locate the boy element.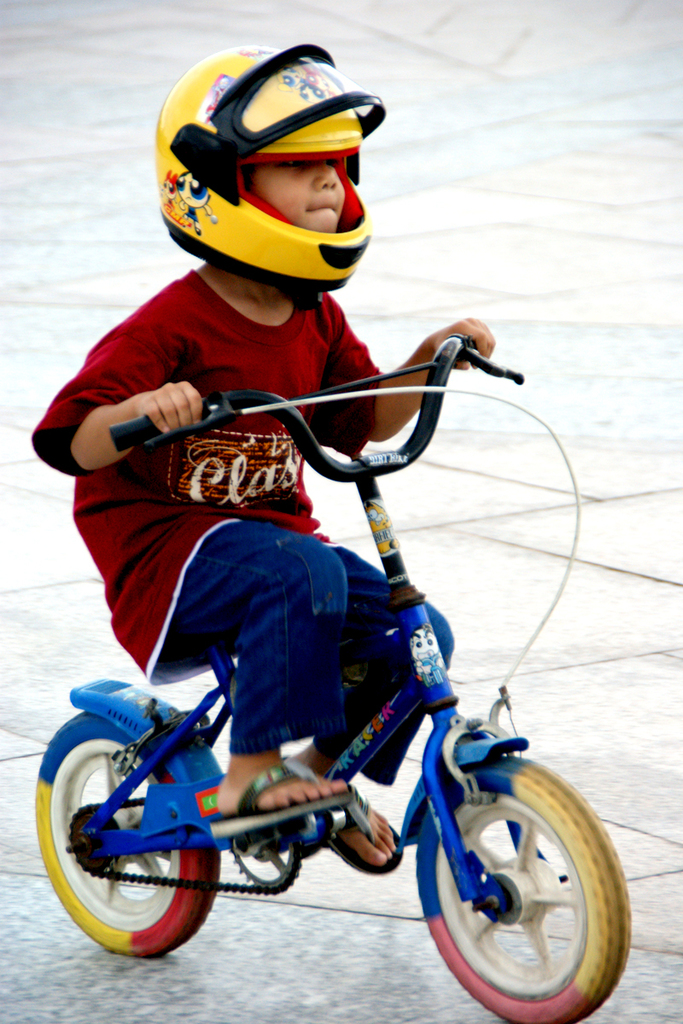
Element bbox: bbox(30, 41, 495, 862).
